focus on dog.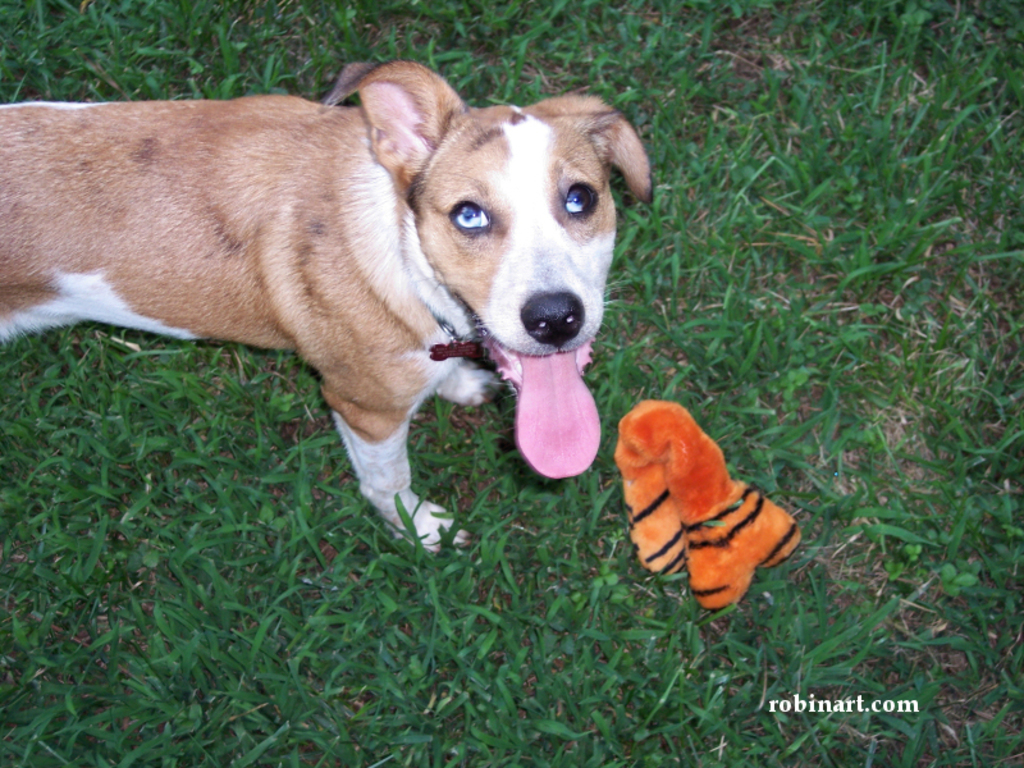
Focused at 614:398:800:612.
